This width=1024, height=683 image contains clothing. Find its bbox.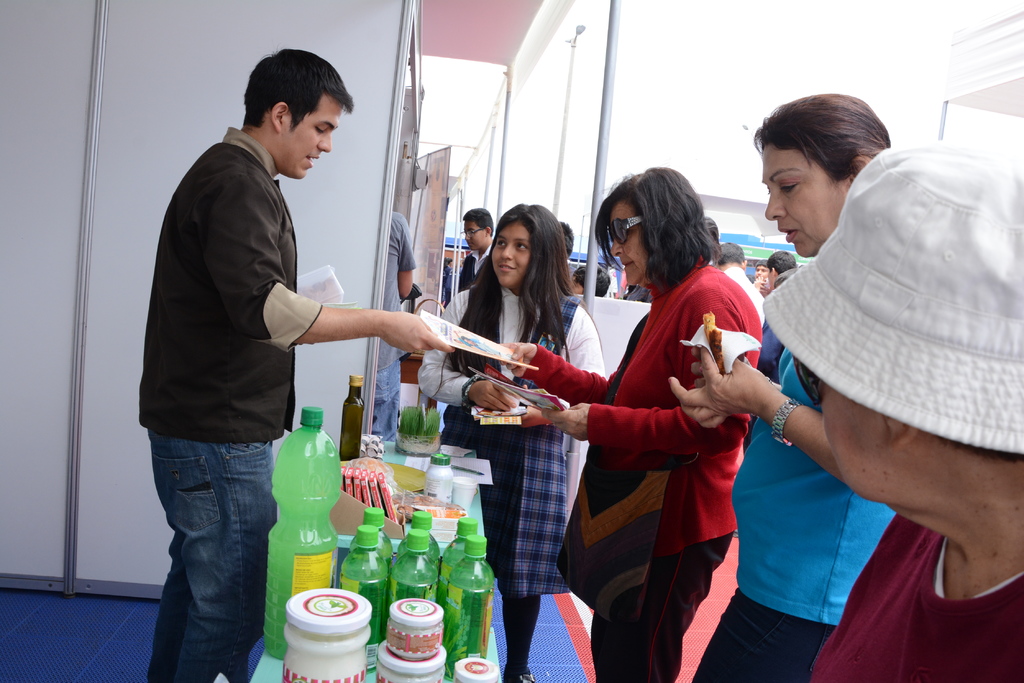
rect(685, 339, 899, 682).
